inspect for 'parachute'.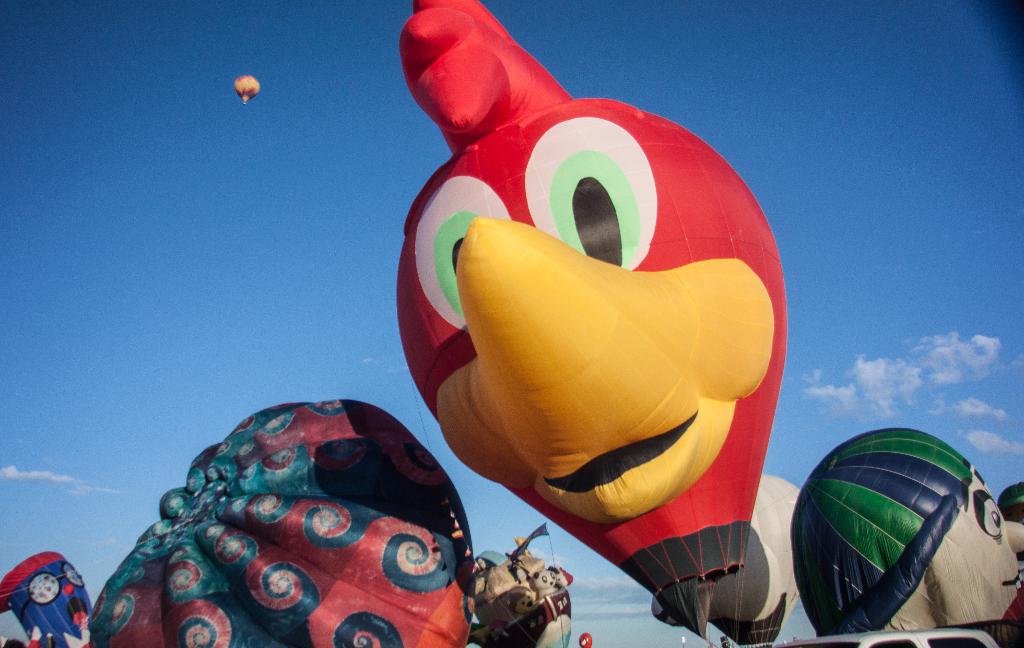
Inspection: 476:553:575:647.
